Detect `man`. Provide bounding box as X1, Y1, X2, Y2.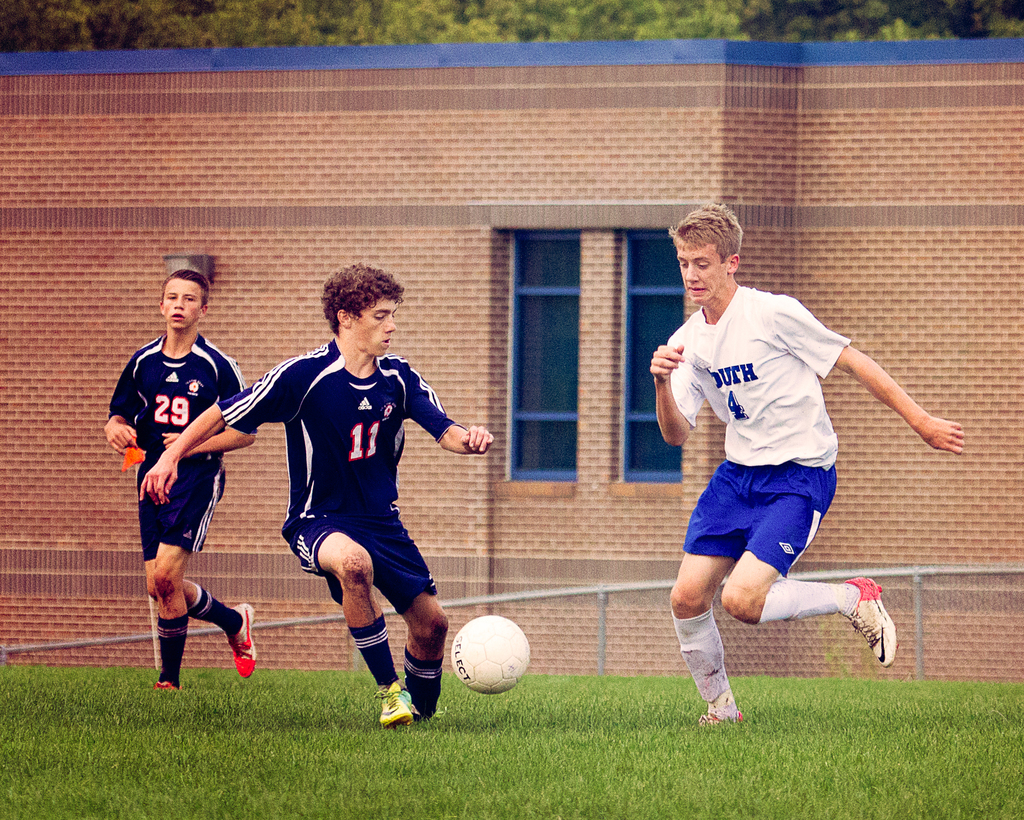
134, 265, 493, 724.
